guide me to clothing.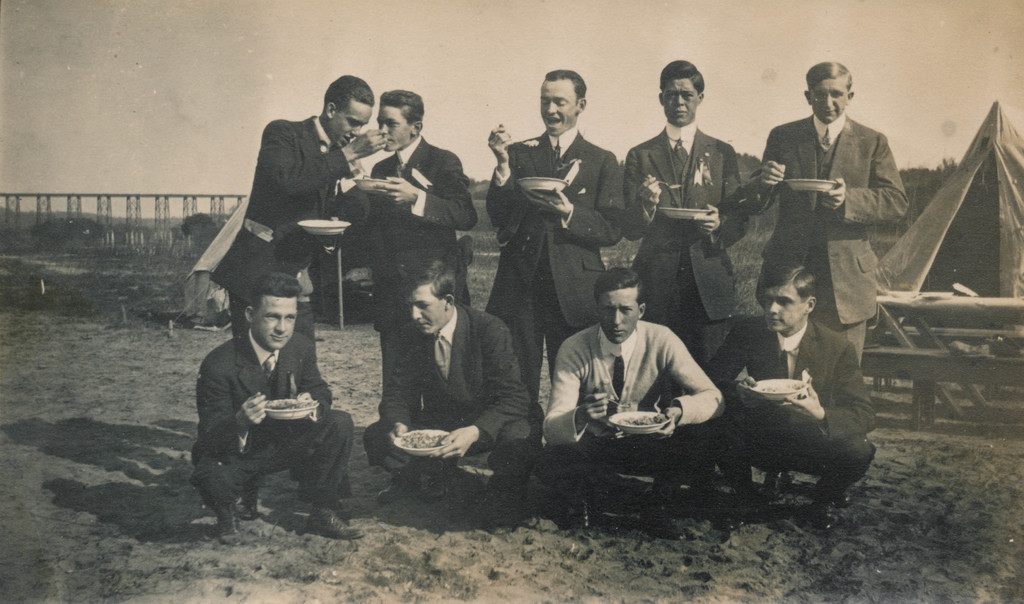
Guidance: (x1=210, y1=109, x2=366, y2=370).
